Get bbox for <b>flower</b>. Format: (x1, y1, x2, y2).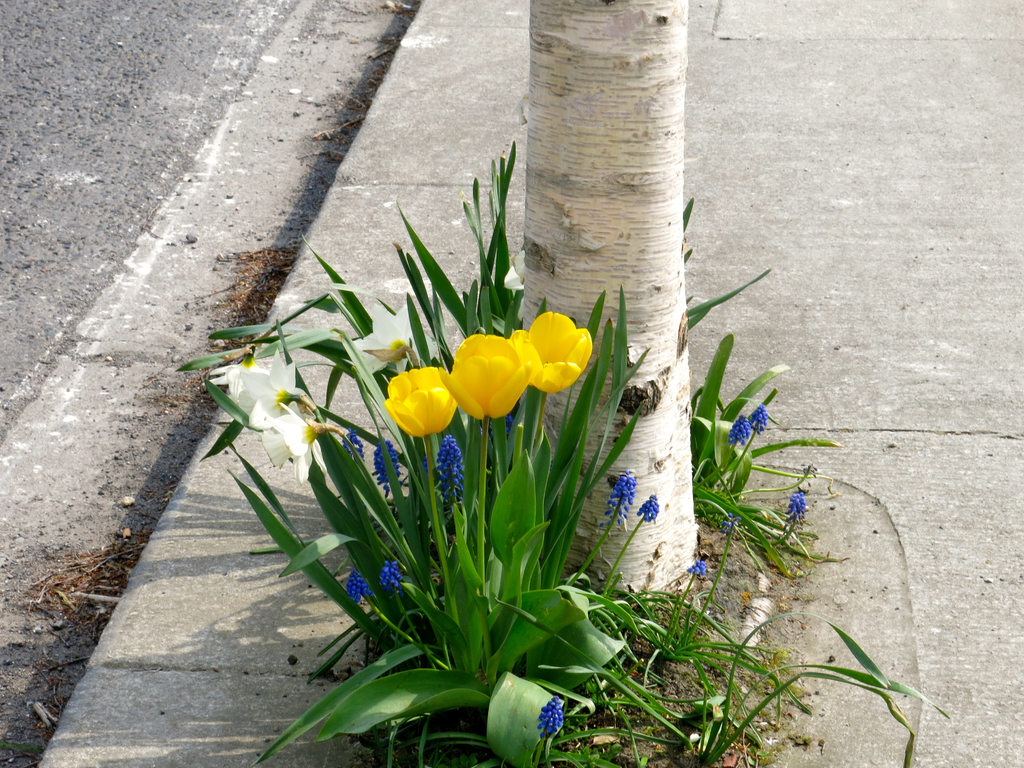
(636, 491, 657, 521).
